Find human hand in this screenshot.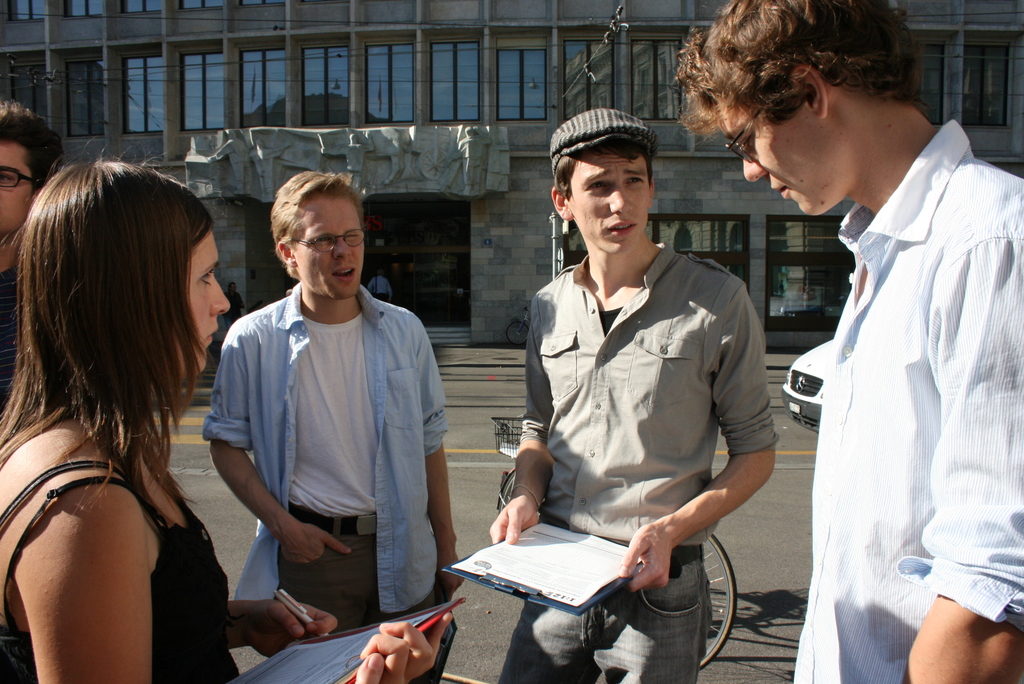
The bounding box for human hand is x1=430 y1=554 x2=465 y2=604.
